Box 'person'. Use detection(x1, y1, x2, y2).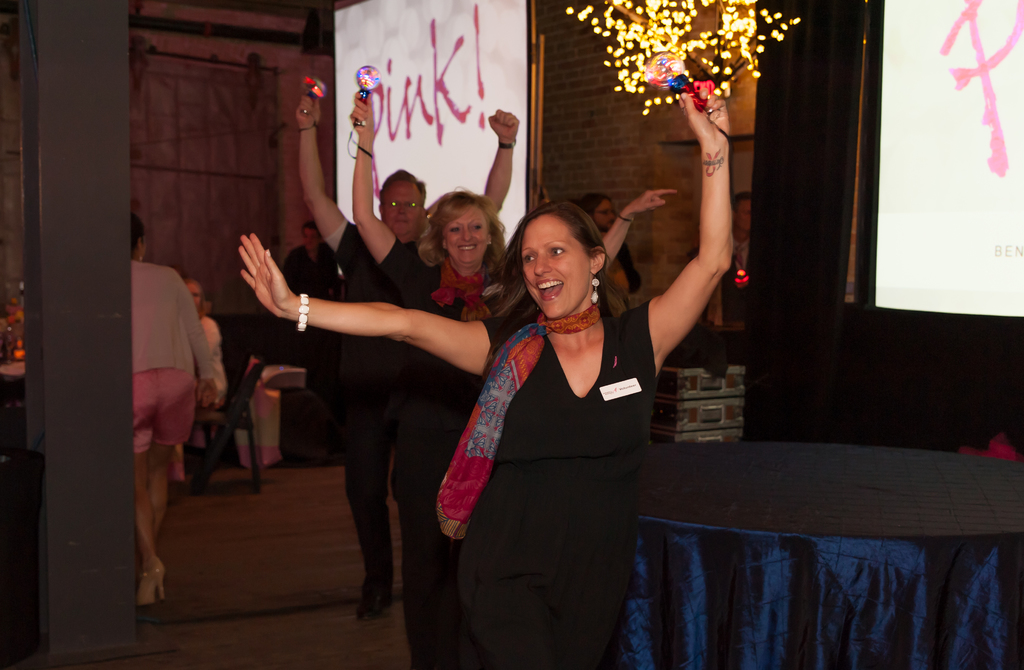
detection(351, 91, 677, 669).
